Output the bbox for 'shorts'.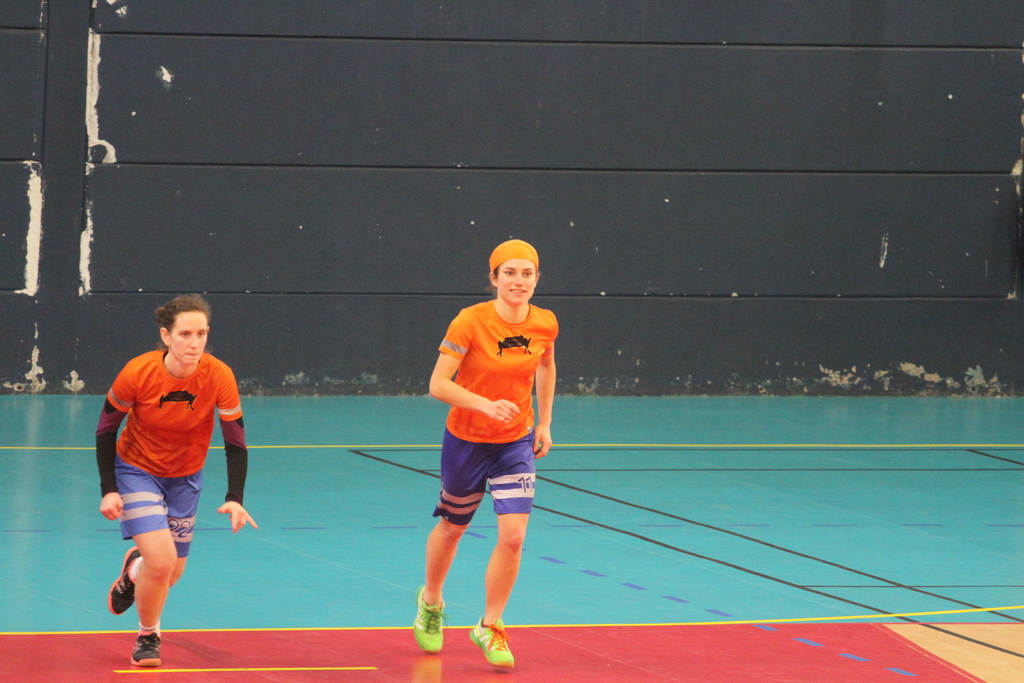
box=[116, 454, 195, 558].
